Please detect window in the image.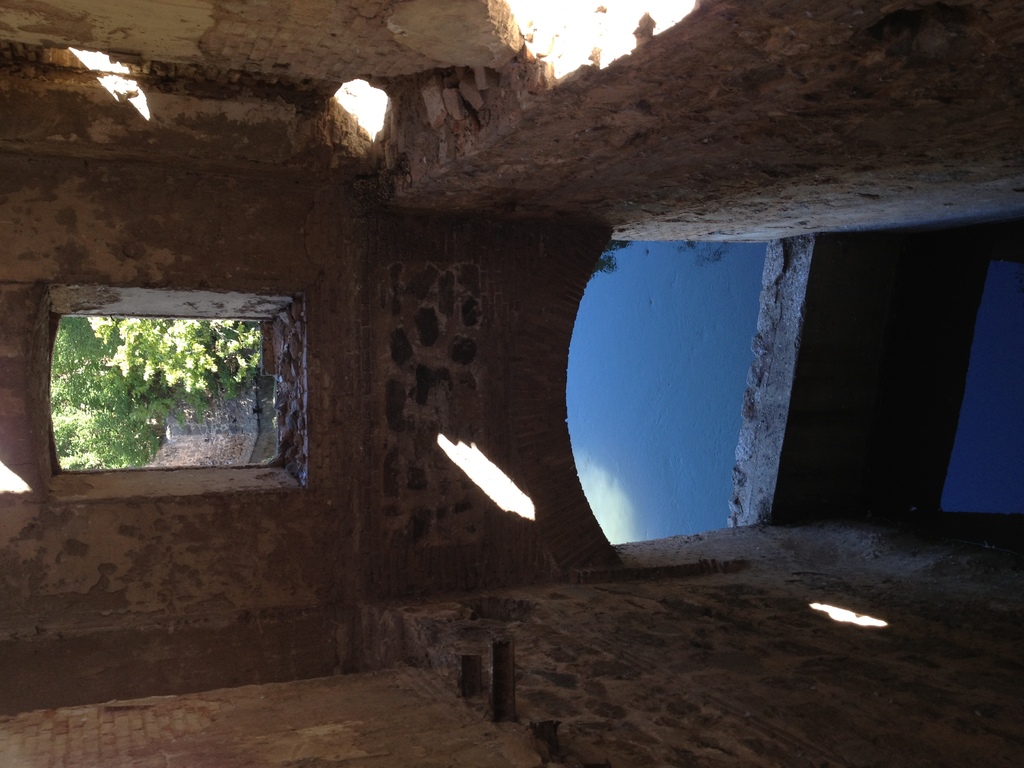
rect(13, 276, 328, 476).
